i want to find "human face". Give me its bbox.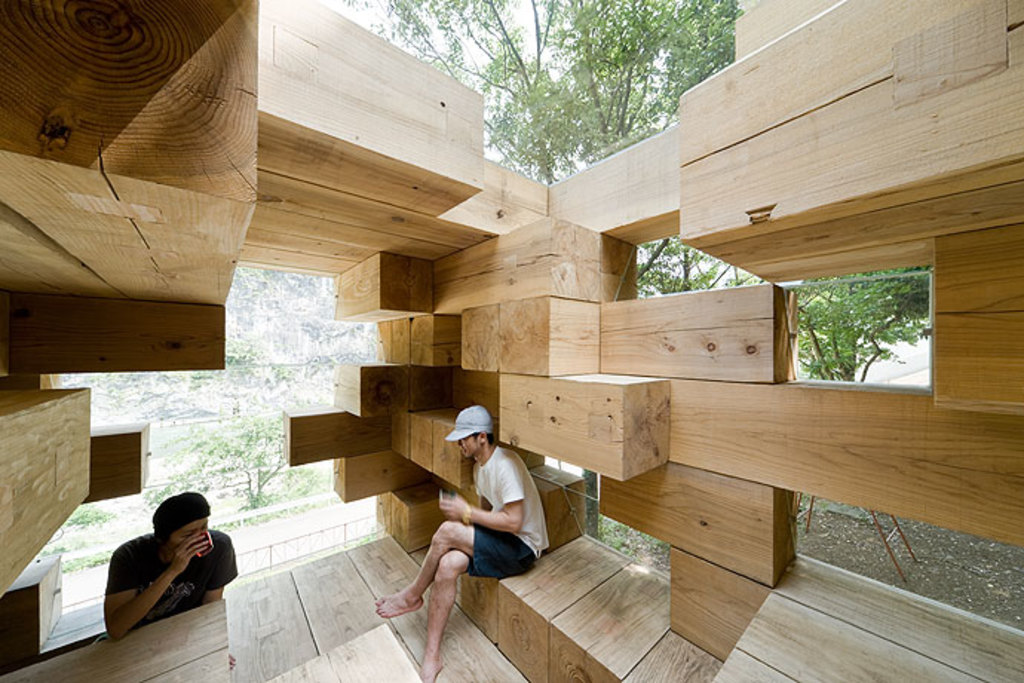
bbox=(459, 435, 478, 456).
